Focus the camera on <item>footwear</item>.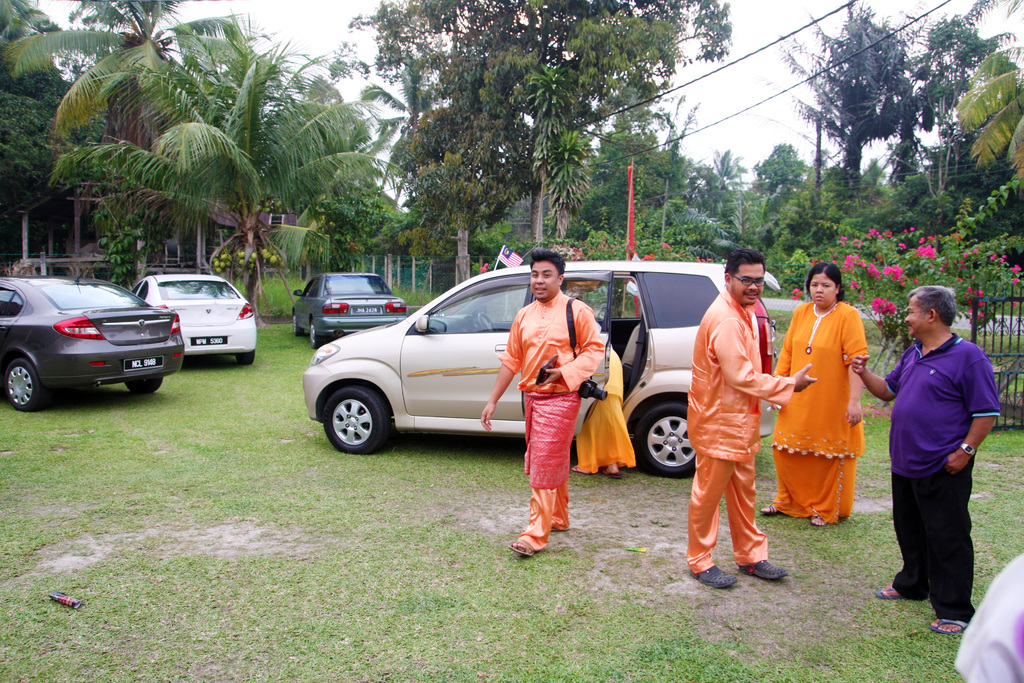
Focus region: x1=874, y1=583, x2=912, y2=602.
